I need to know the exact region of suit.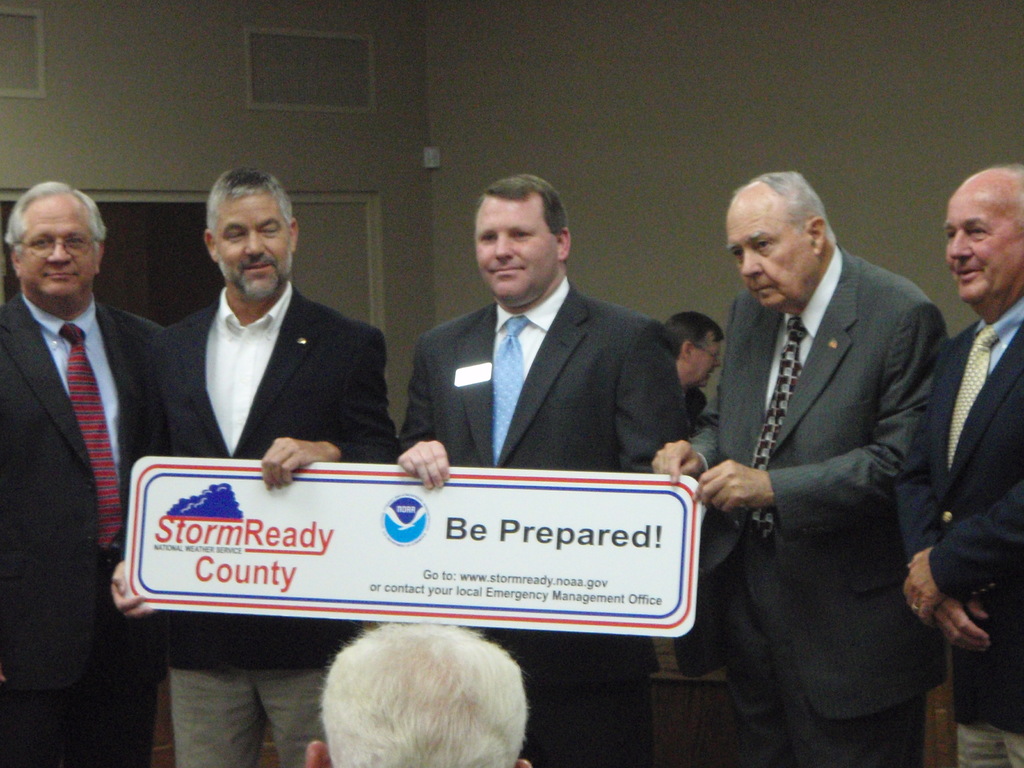
Region: bbox=[913, 301, 1023, 767].
